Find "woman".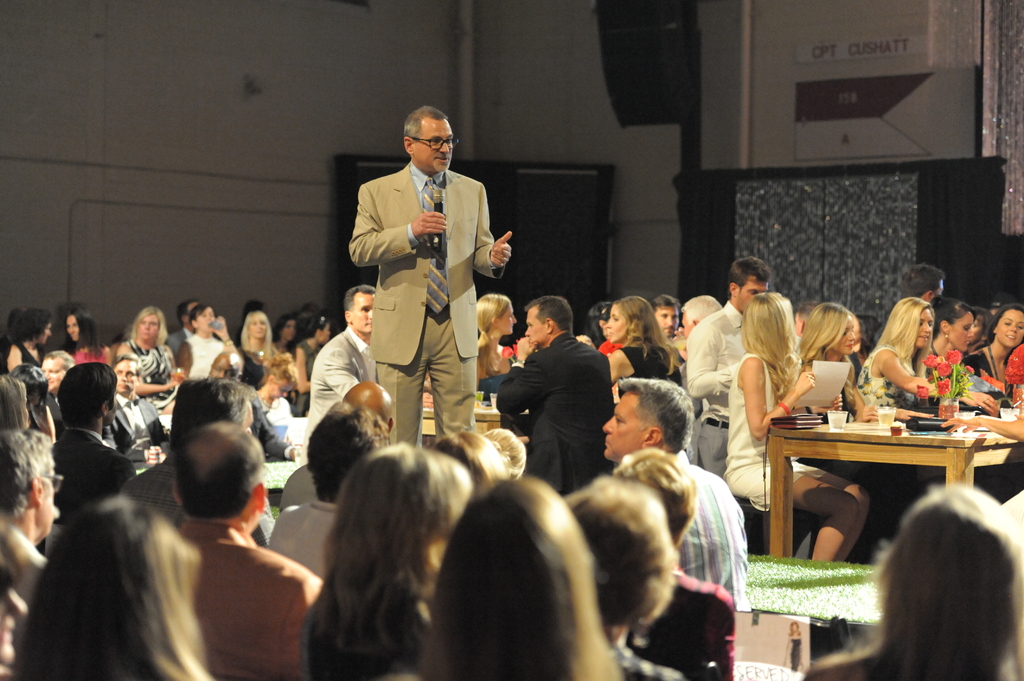
(61, 305, 116, 371).
